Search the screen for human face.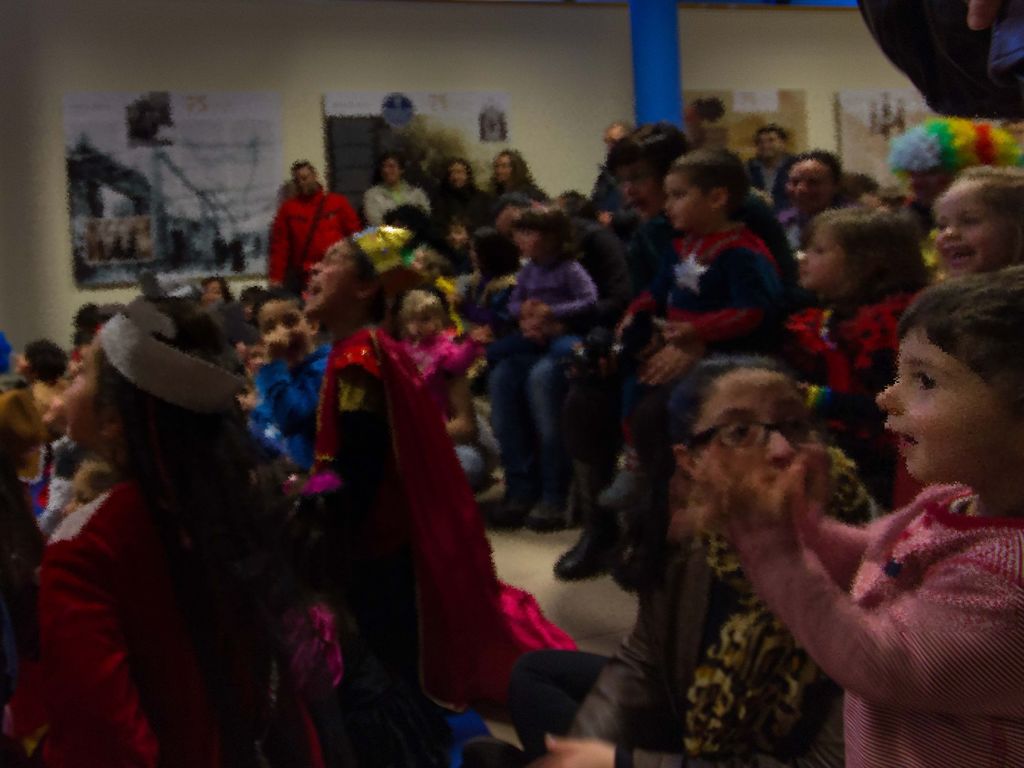
Found at [934, 182, 1008, 277].
